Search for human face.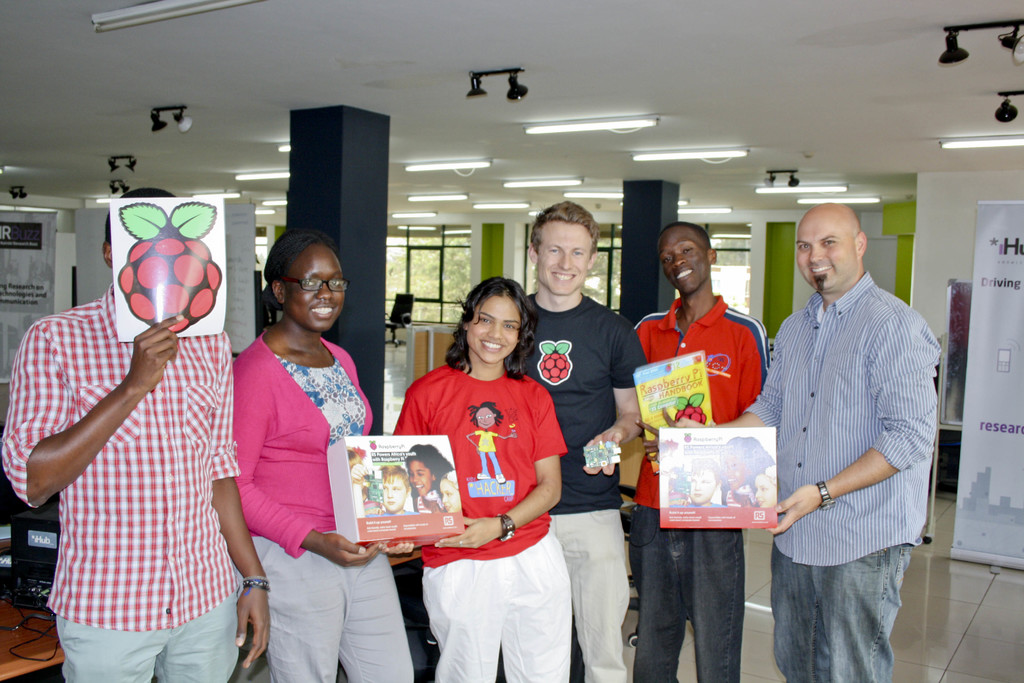
Found at box=[465, 293, 516, 365].
